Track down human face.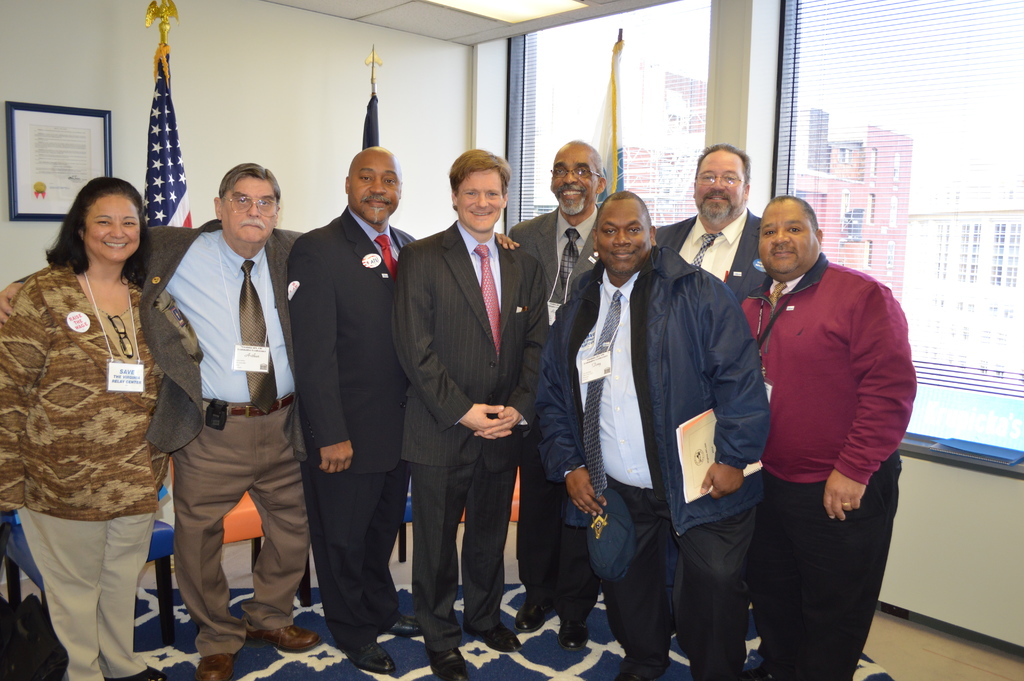
Tracked to {"left": 457, "top": 168, "right": 501, "bottom": 231}.
